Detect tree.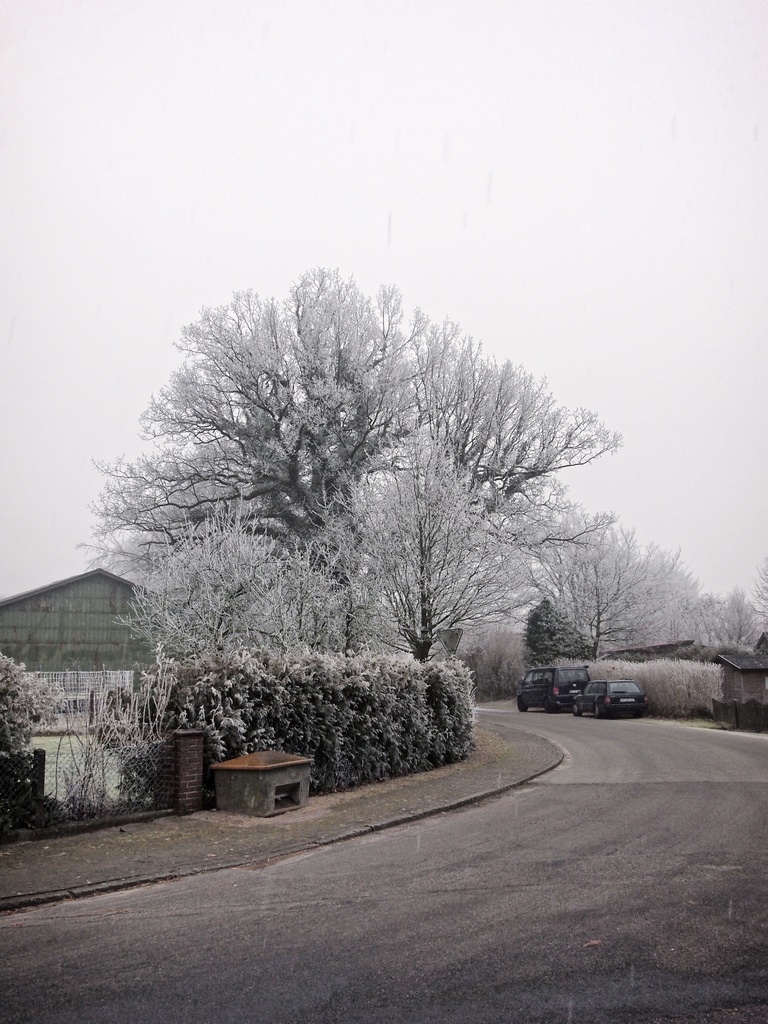
Detected at [614,543,698,641].
